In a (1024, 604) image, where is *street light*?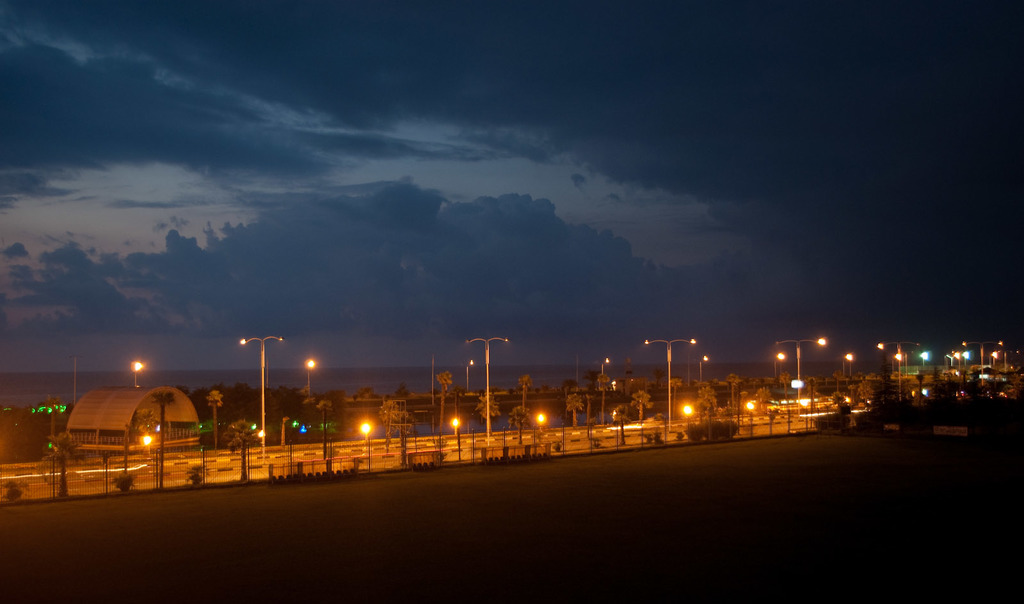
(842,353,857,379).
